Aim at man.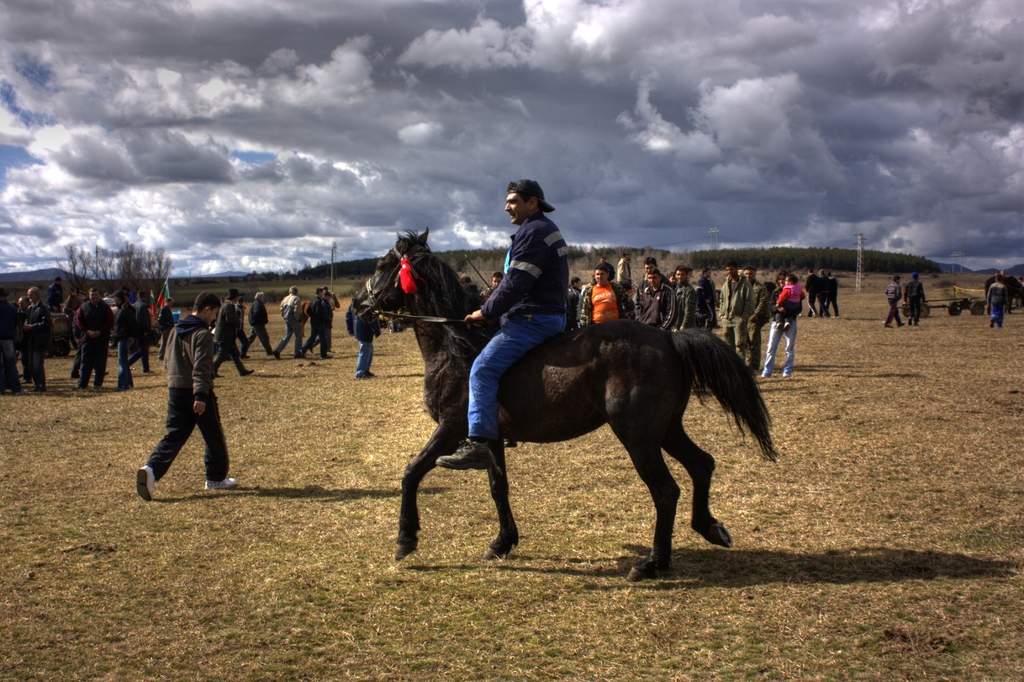
Aimed at left=481, top=268, right=508, bottom=299.
